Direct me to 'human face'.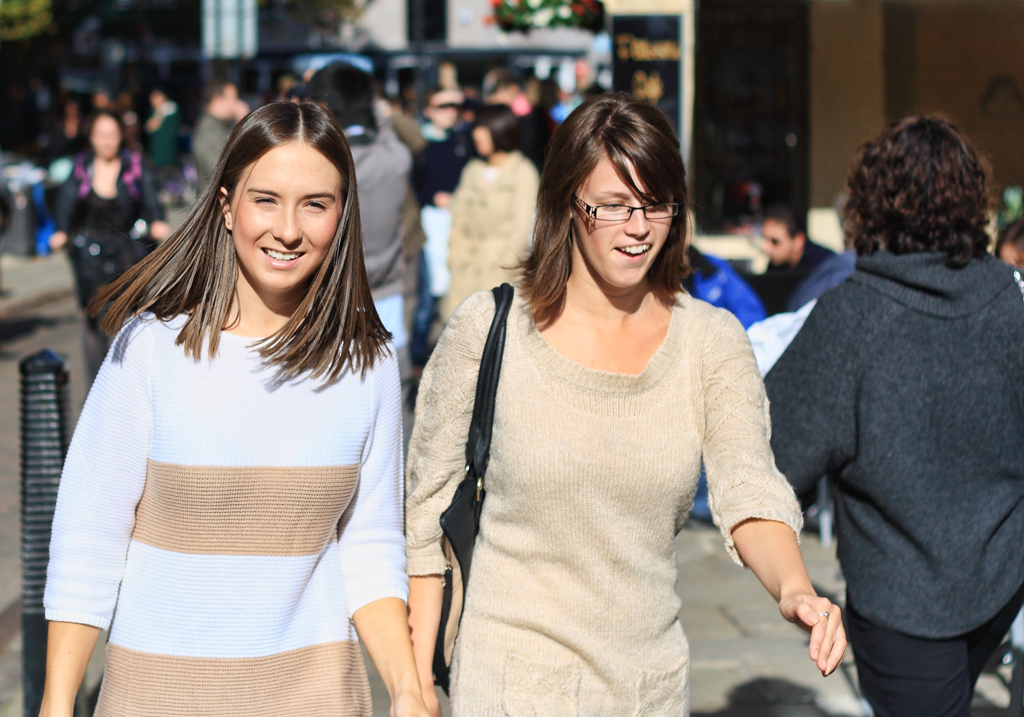
Direction: [439, 64, 455, 92].
